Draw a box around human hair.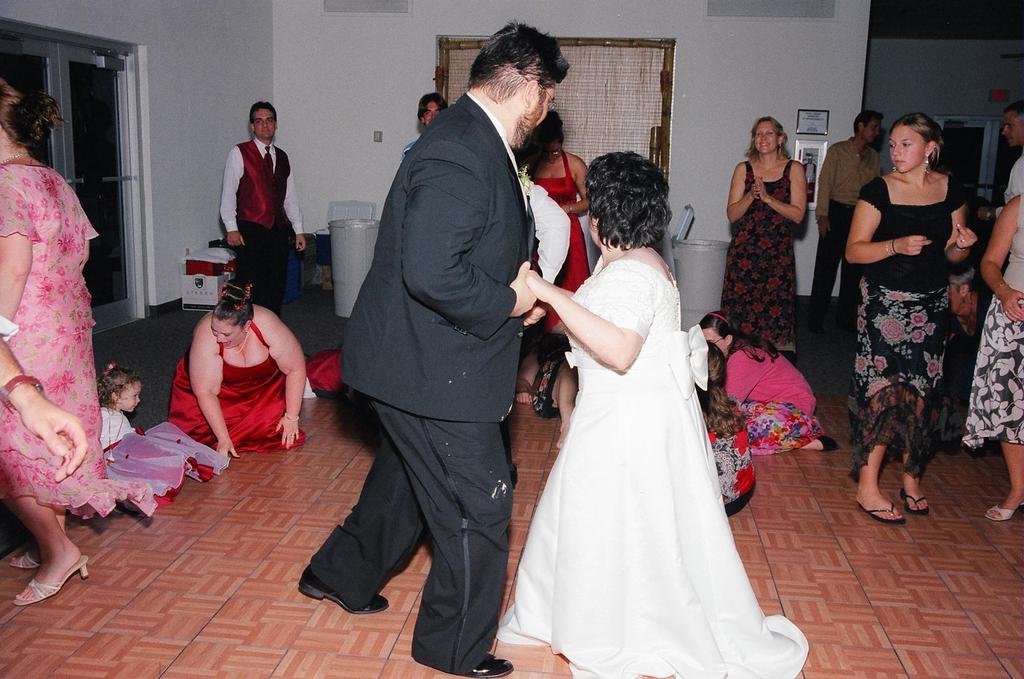
887 105 946 161.
